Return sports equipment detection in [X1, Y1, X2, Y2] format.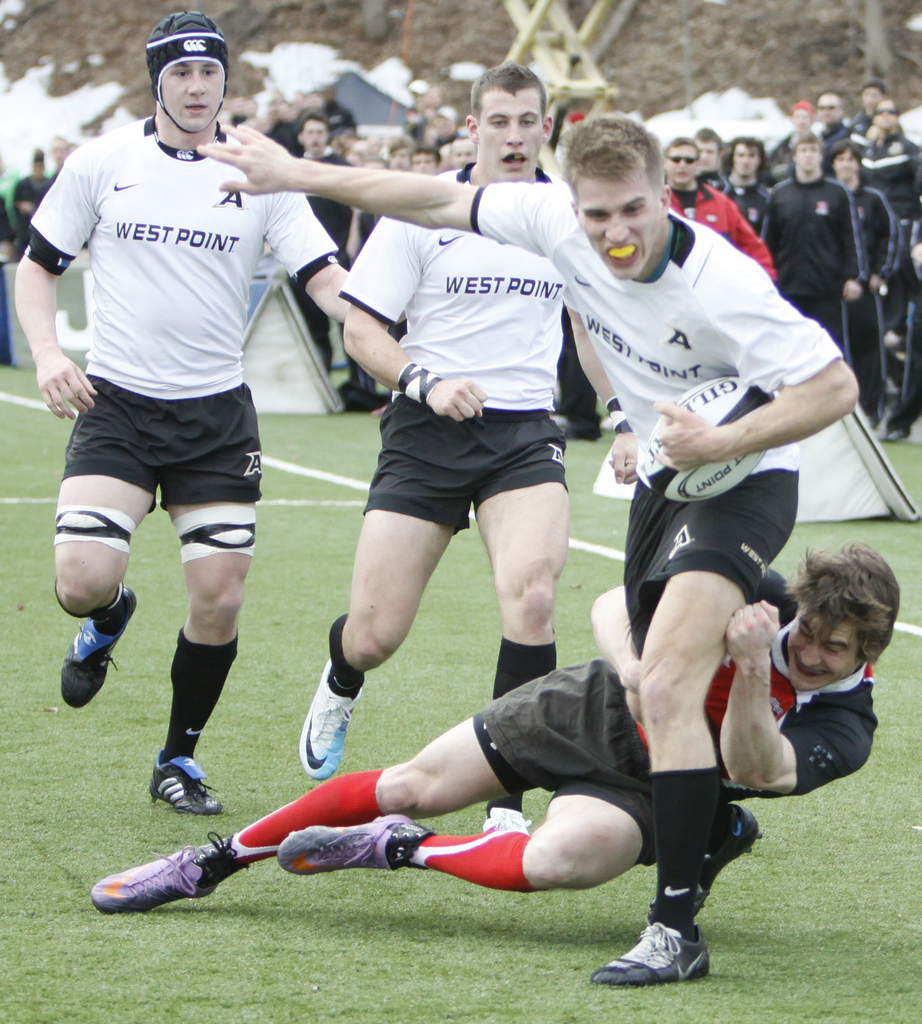
[556, 398, 569, 417].
